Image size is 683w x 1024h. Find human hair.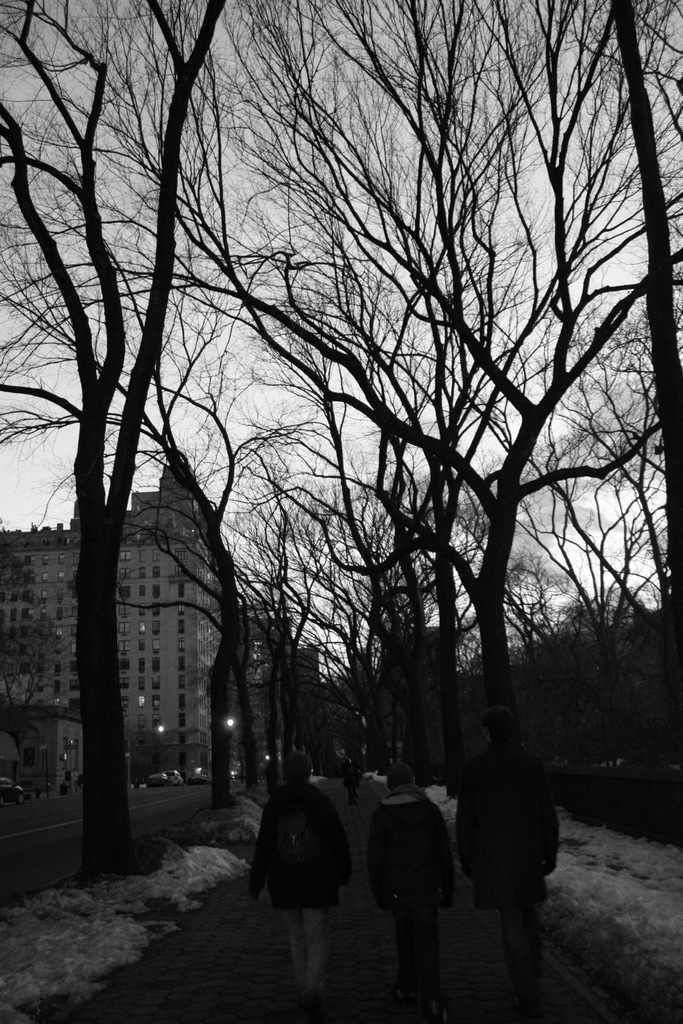
x1=484 y1=708 x2=516 y2=751.
